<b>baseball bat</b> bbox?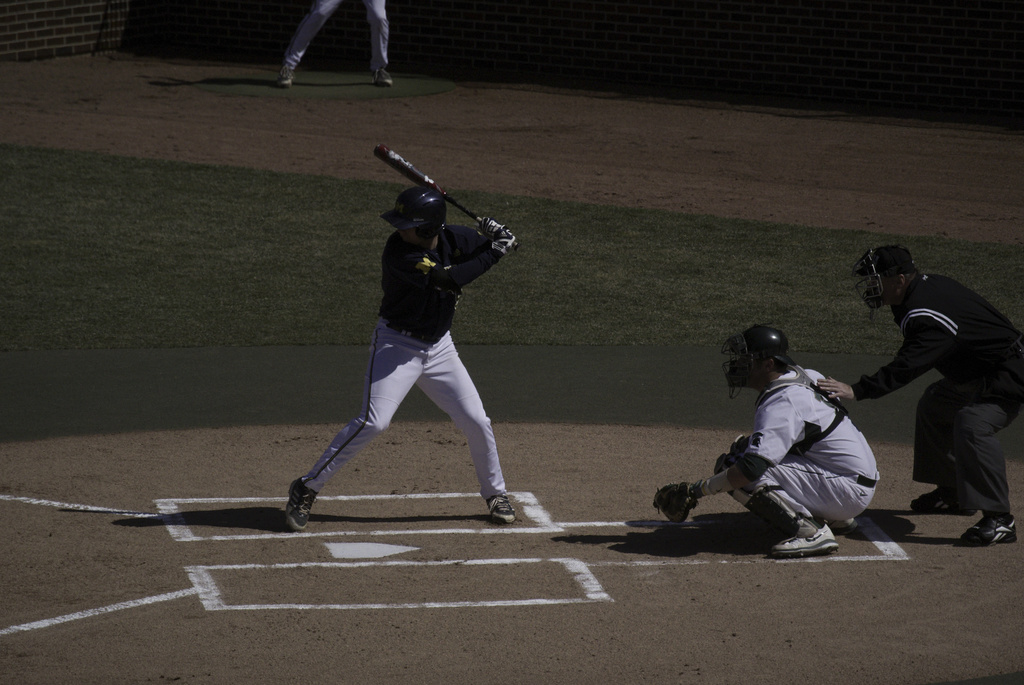
(left=373, top=141, right=518, bottom=251)
